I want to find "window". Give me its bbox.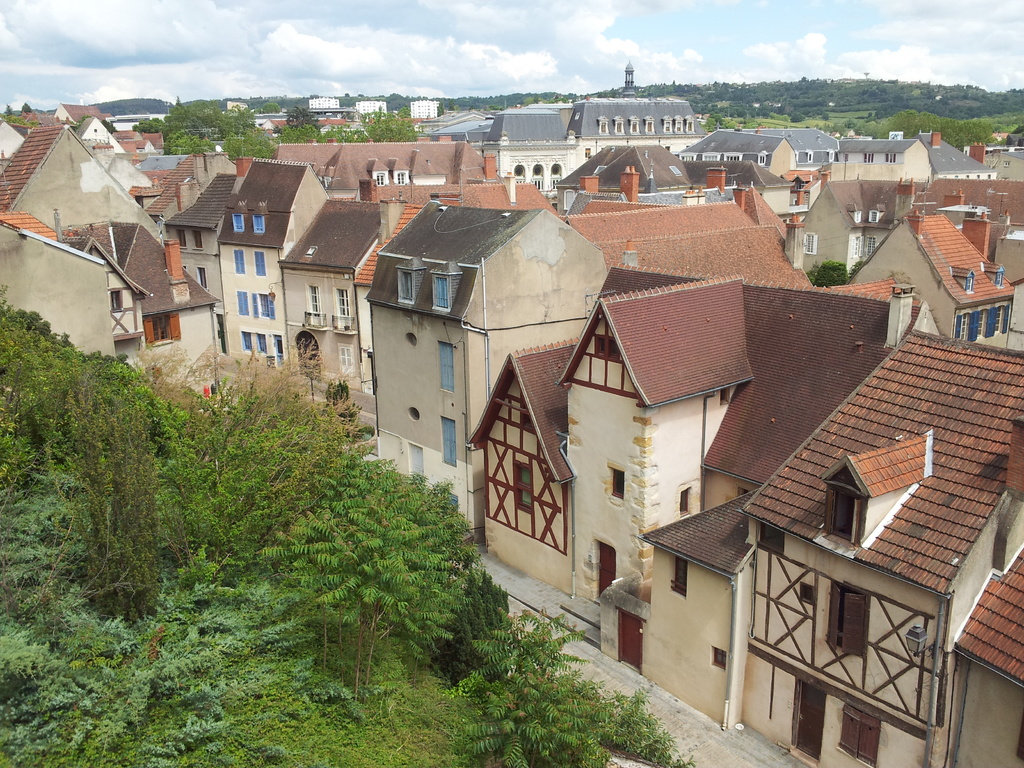
Rect(861, 236, 877, 257).
